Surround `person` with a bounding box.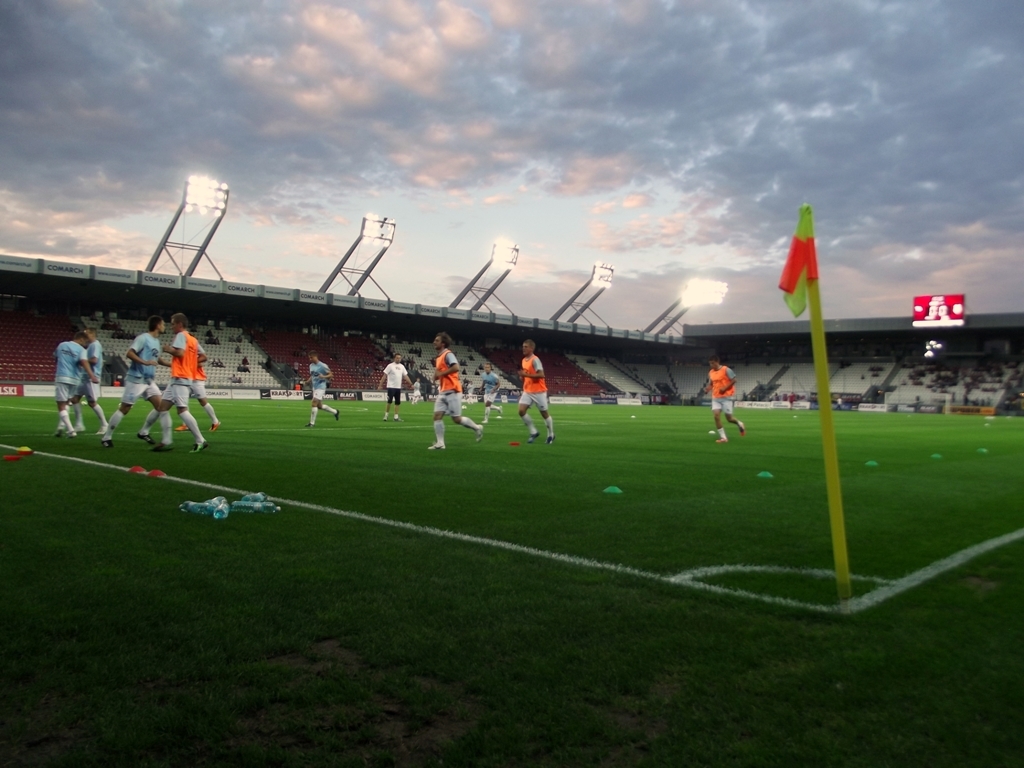
left=707, top=357, right=750, bottom=441.
